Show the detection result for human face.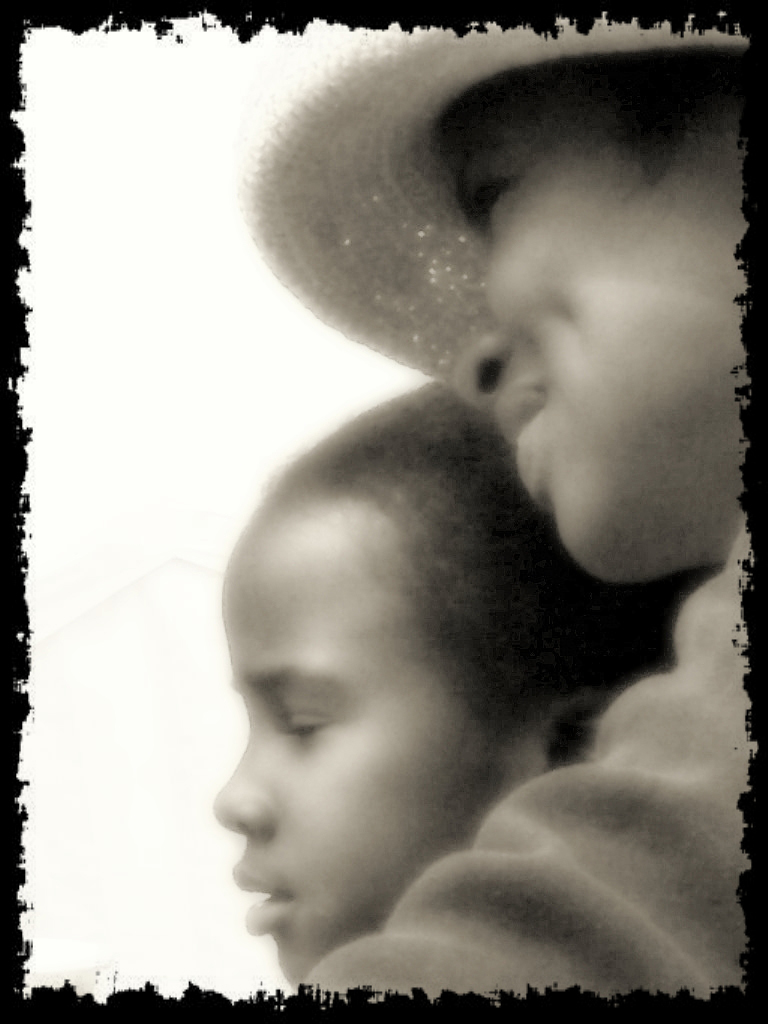
444 123 749 575.
